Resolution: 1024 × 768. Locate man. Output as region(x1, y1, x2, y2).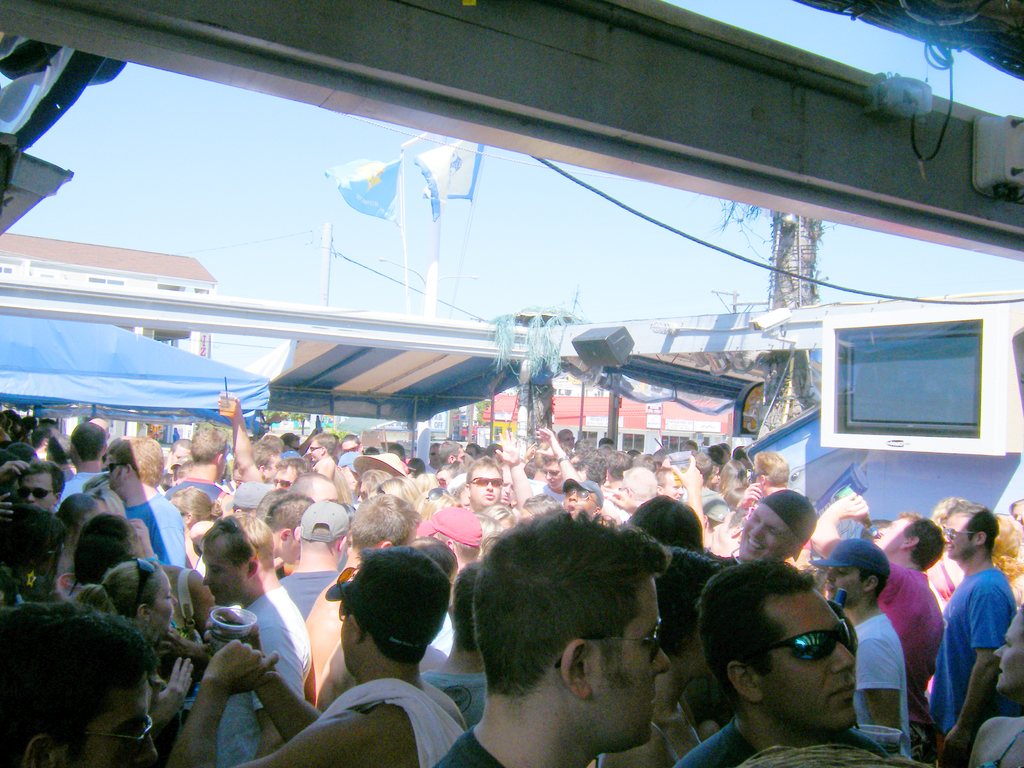
region(927, 519, 1021, 748).
